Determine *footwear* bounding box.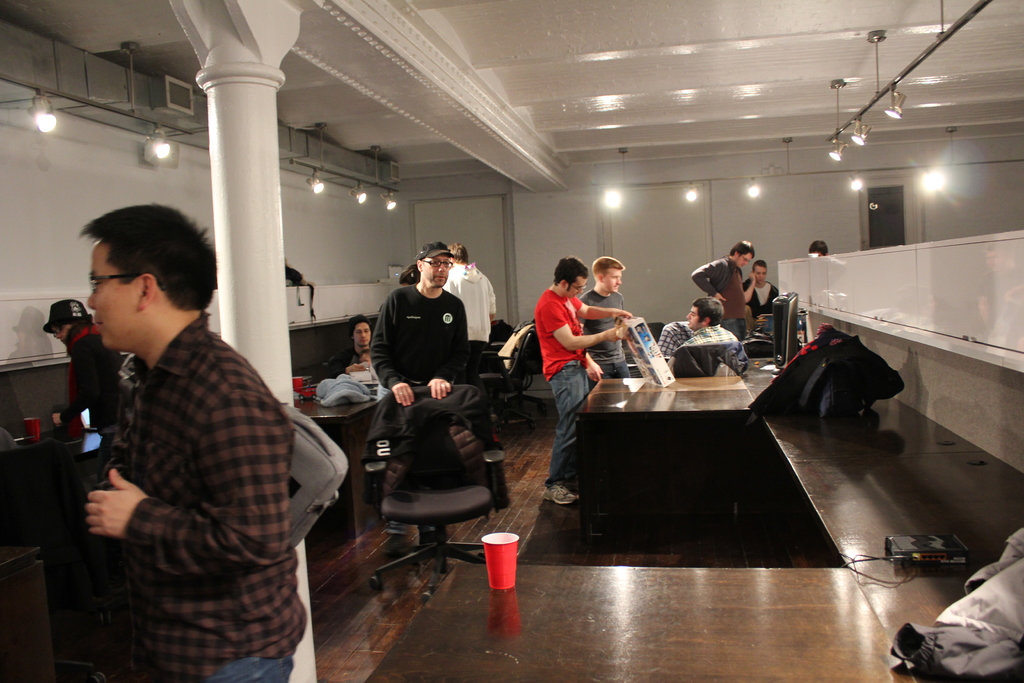
Determined: [543,481,576,505].
